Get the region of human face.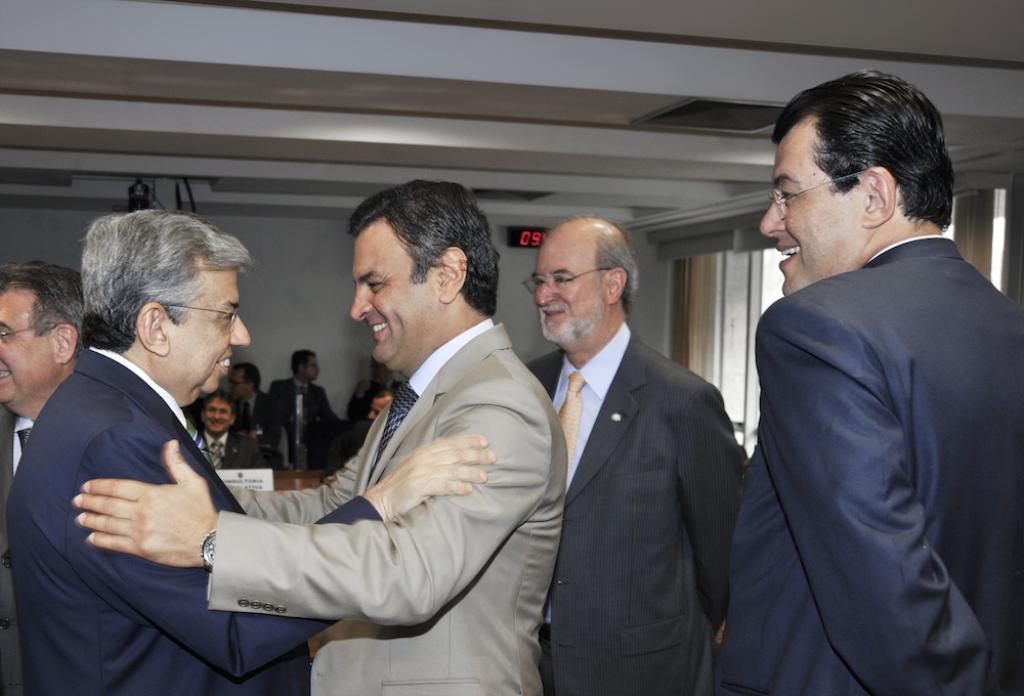
[350, 242, 445, 362].
